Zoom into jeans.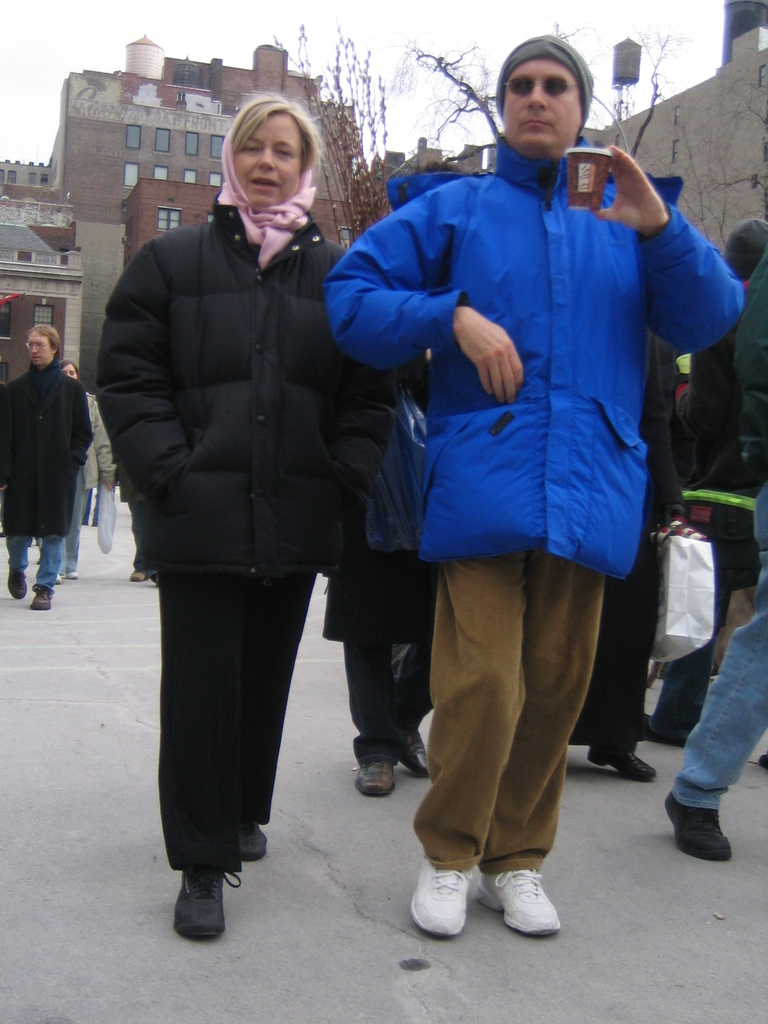
Zoom target: <box>662,472,767,806</box>.
